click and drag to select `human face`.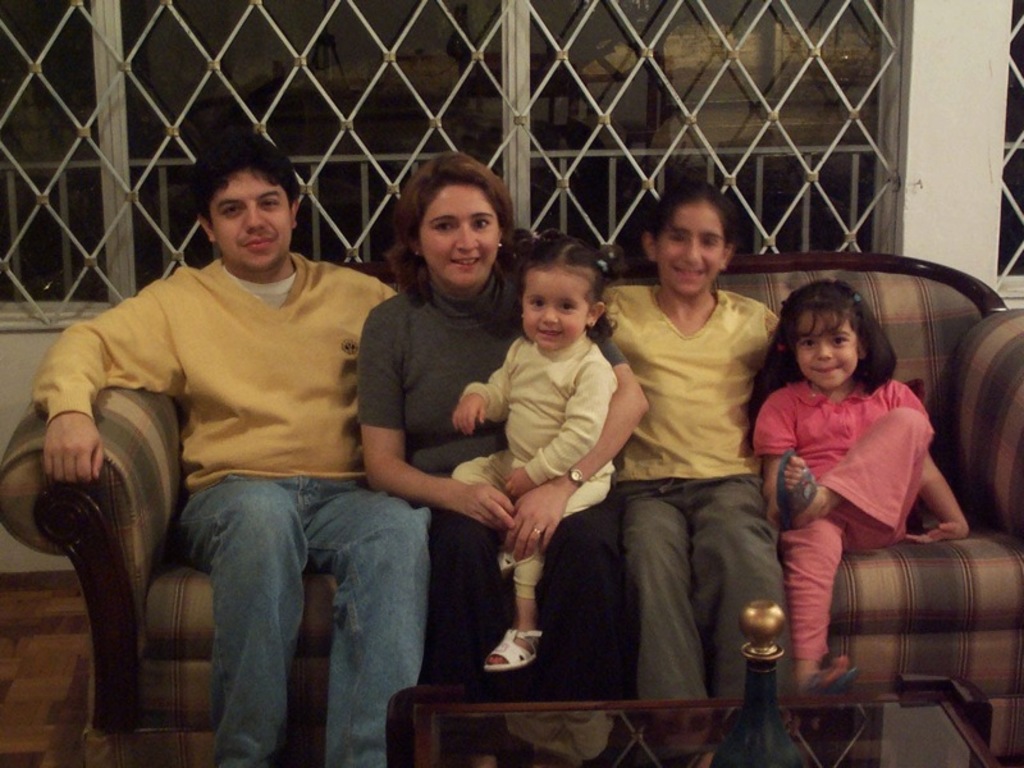
Selection: (657,197,724,294).
